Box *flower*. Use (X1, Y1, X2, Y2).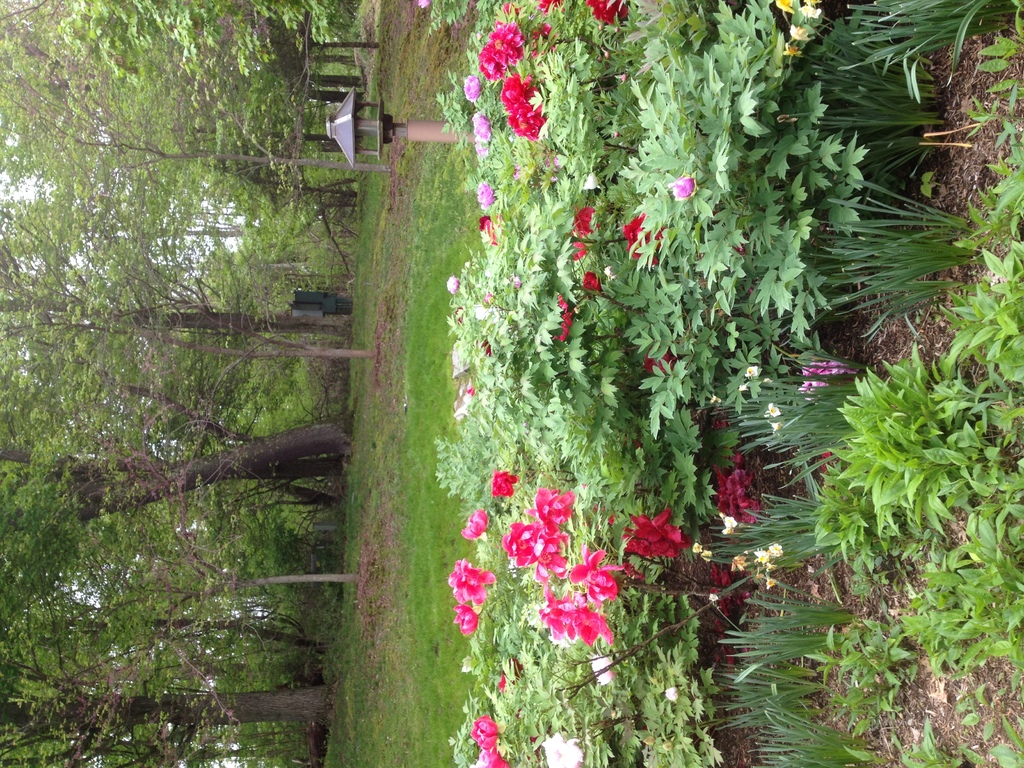
(566, 242, 588, 260).
